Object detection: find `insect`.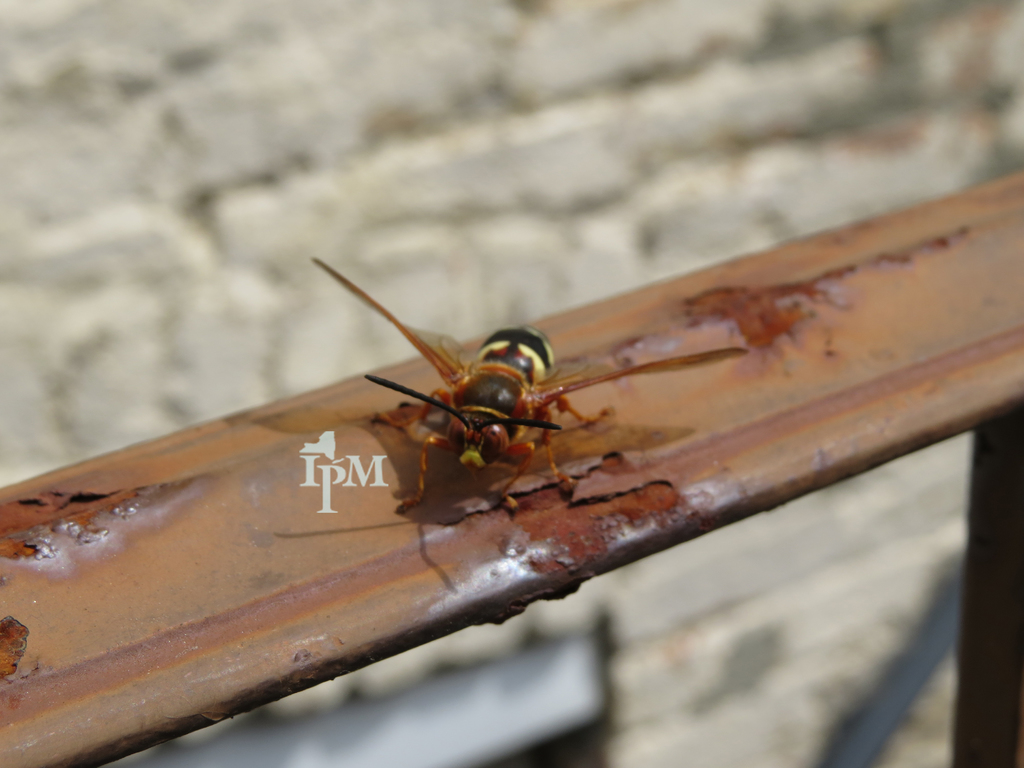
<bbox>310, 255, 751, 511</bbox>.
